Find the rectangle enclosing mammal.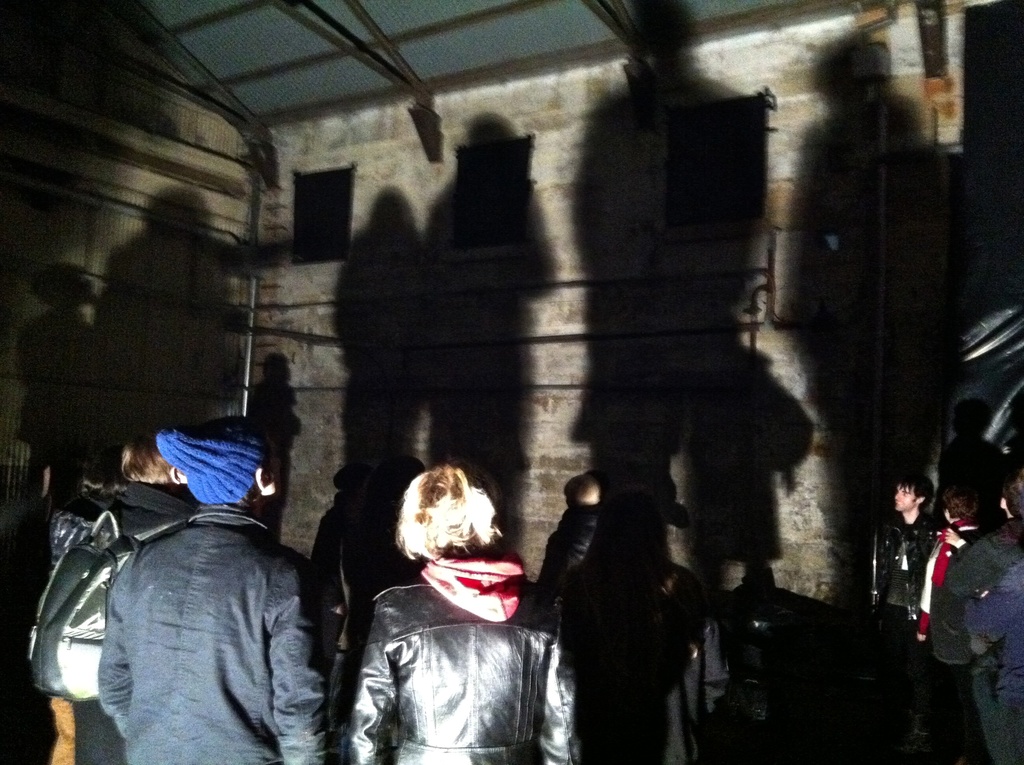
bbox=(533, 471, 606, 656).
